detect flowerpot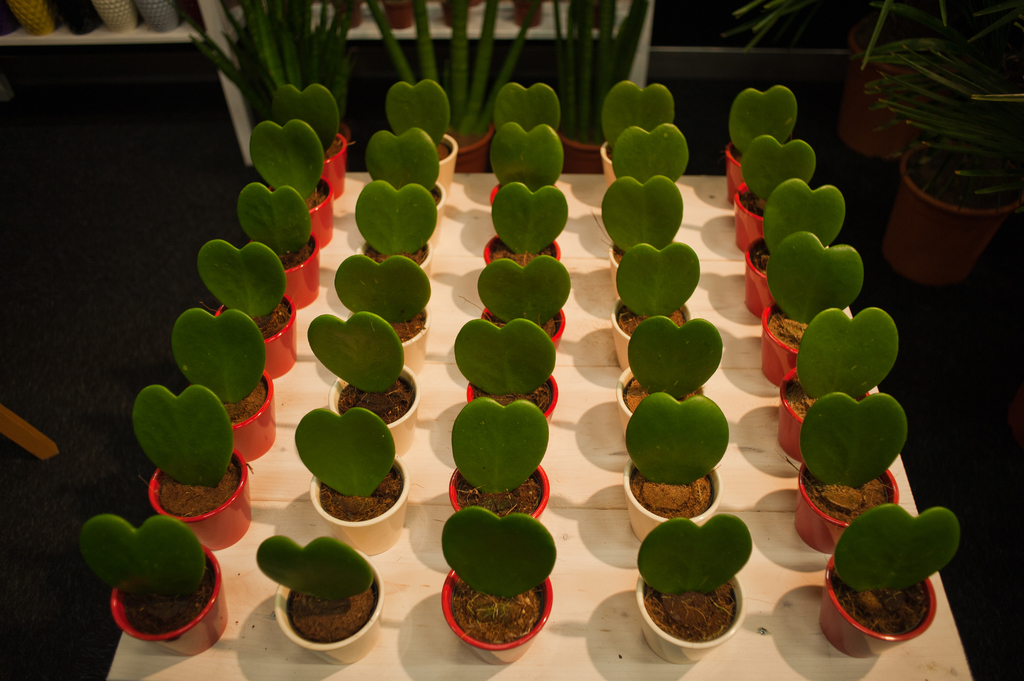
486:233:561:291
